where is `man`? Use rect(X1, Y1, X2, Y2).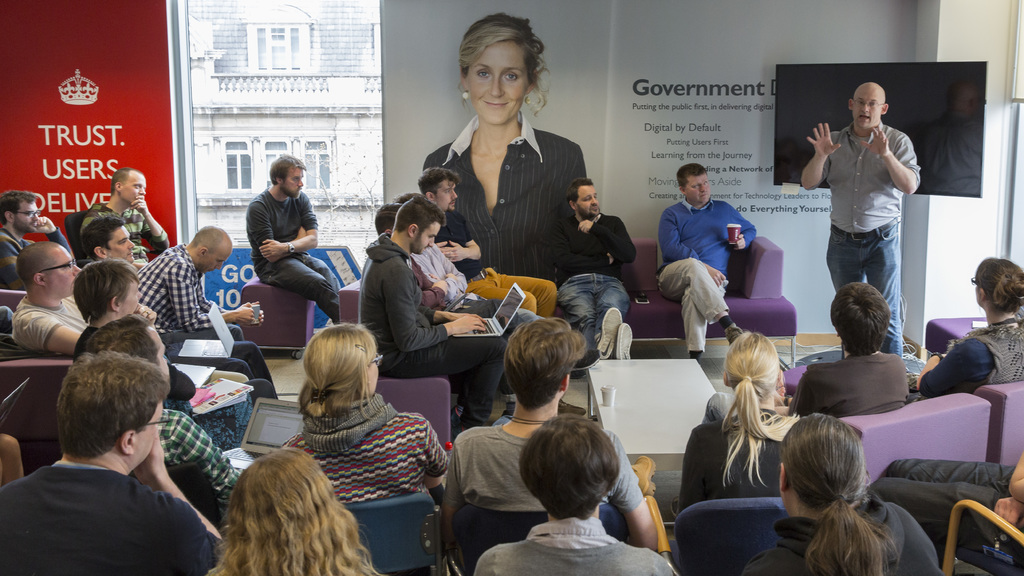
rect(801, 82, 927, 352).
